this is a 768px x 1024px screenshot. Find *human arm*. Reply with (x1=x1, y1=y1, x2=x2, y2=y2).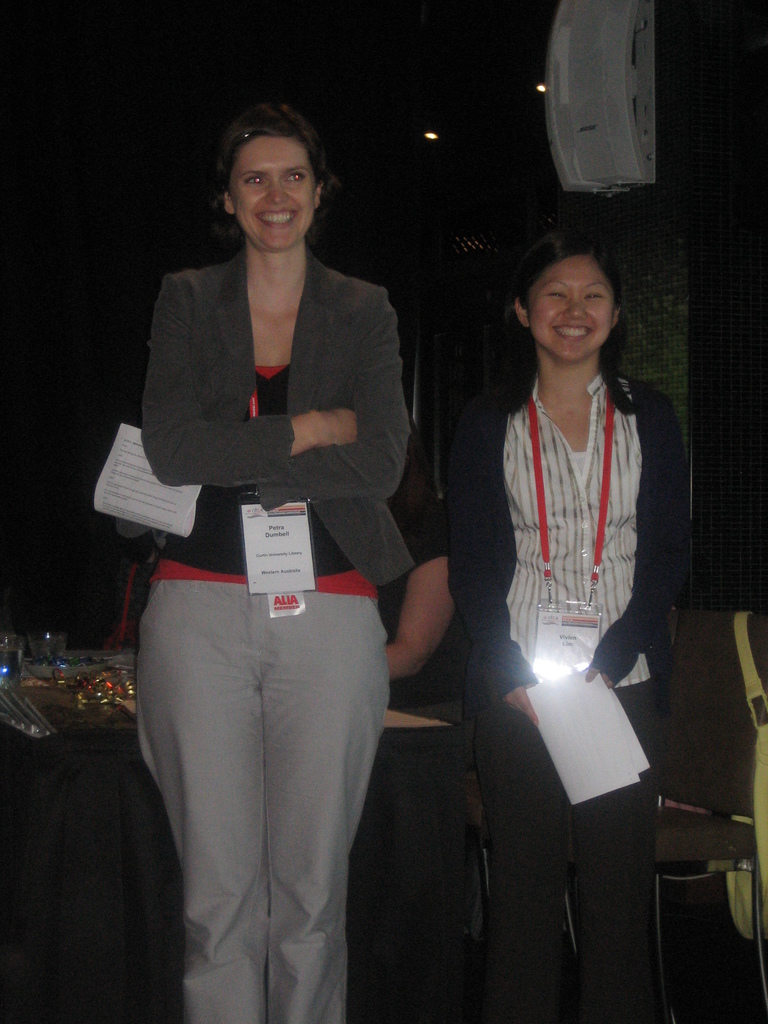
(x1=443, y1=383, x2=537, y2=733).
